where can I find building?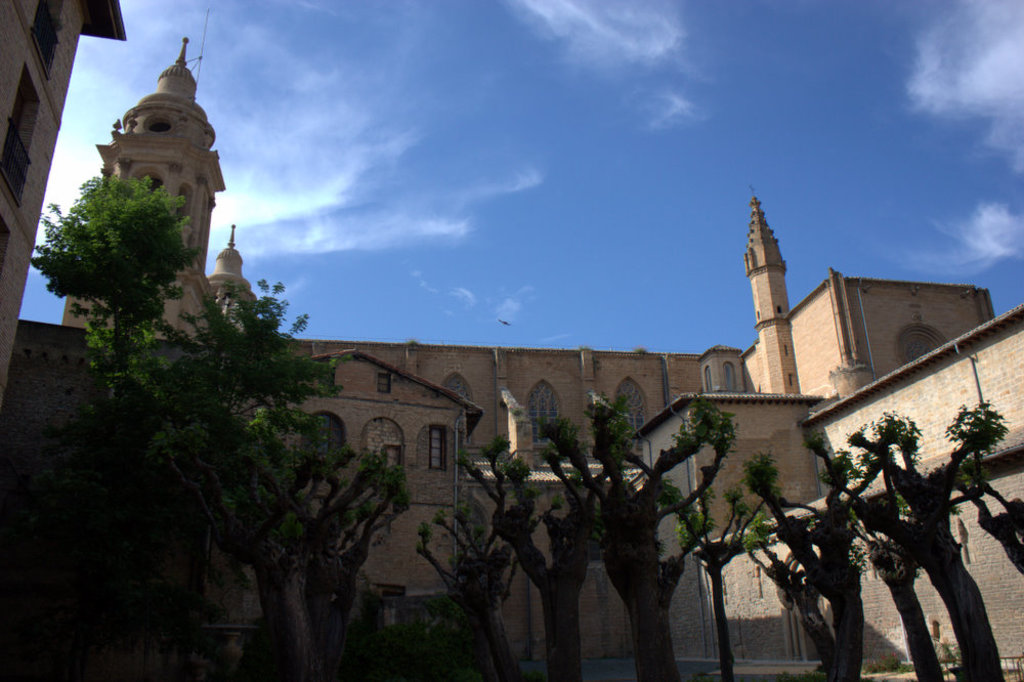
You can find it at box(0, 0, 1023, 681).
